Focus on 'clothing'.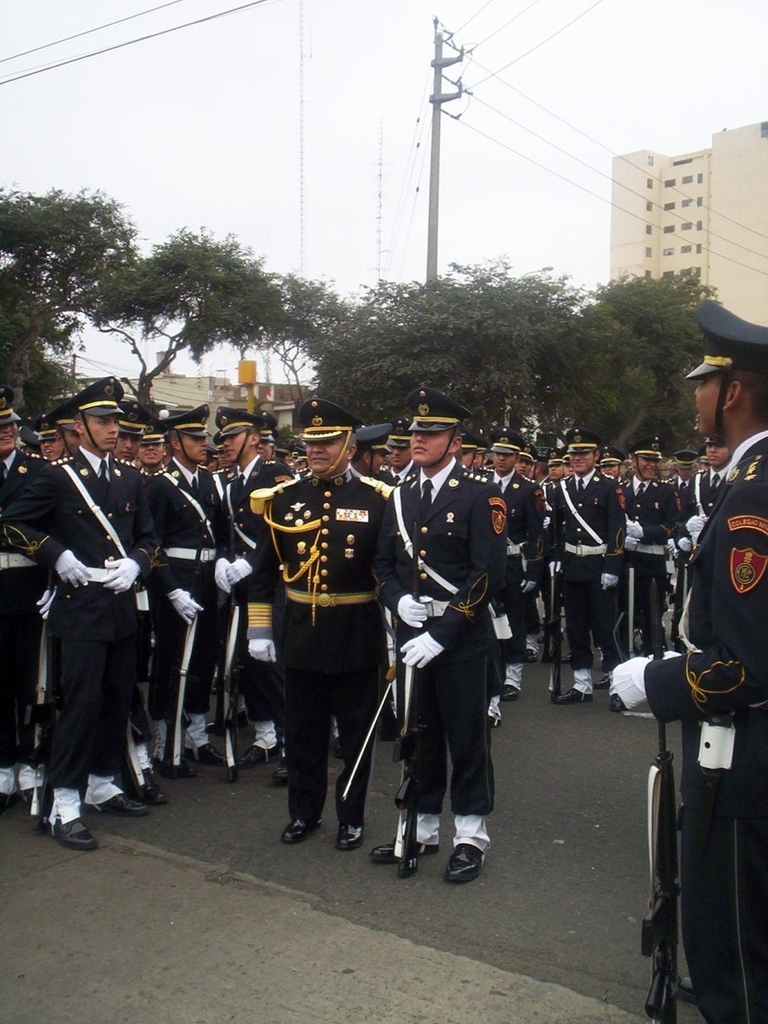
Focused at pyautogui.locateOnScreen(546, 464, 629, 690).
